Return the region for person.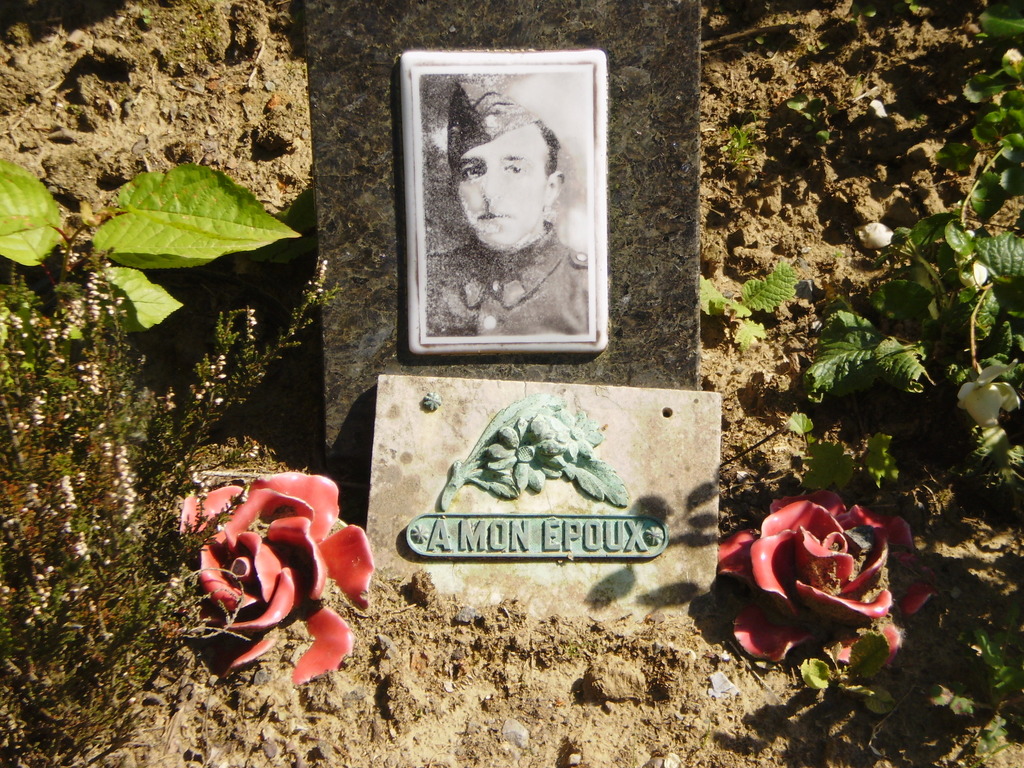
l=421, t=68, r=596, b=343.
